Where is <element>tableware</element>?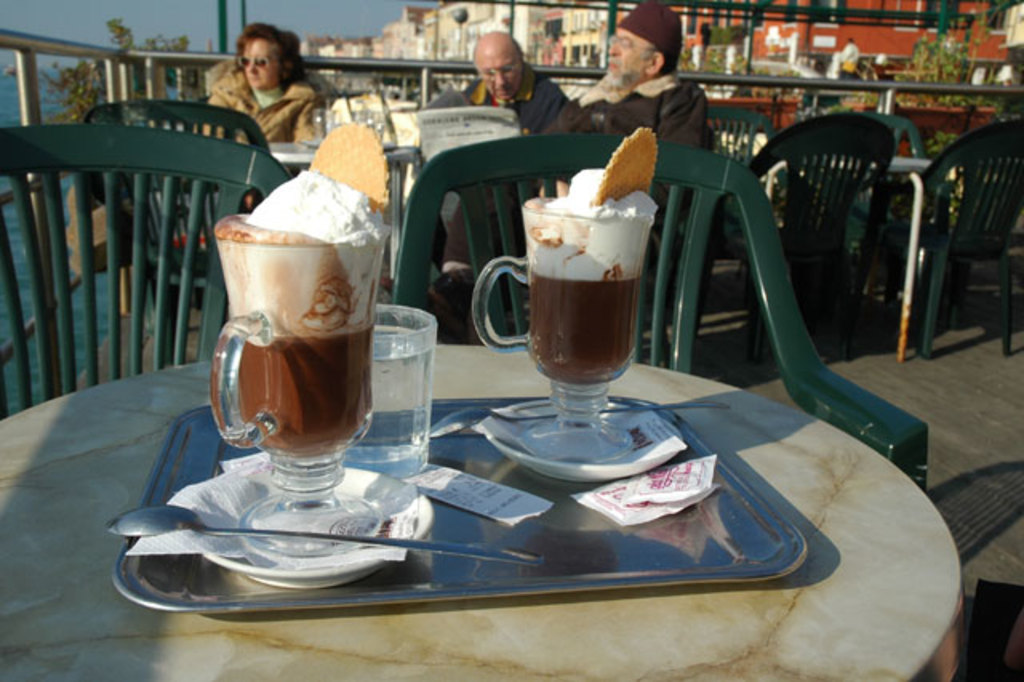
box(210, 213, 387, 556).
